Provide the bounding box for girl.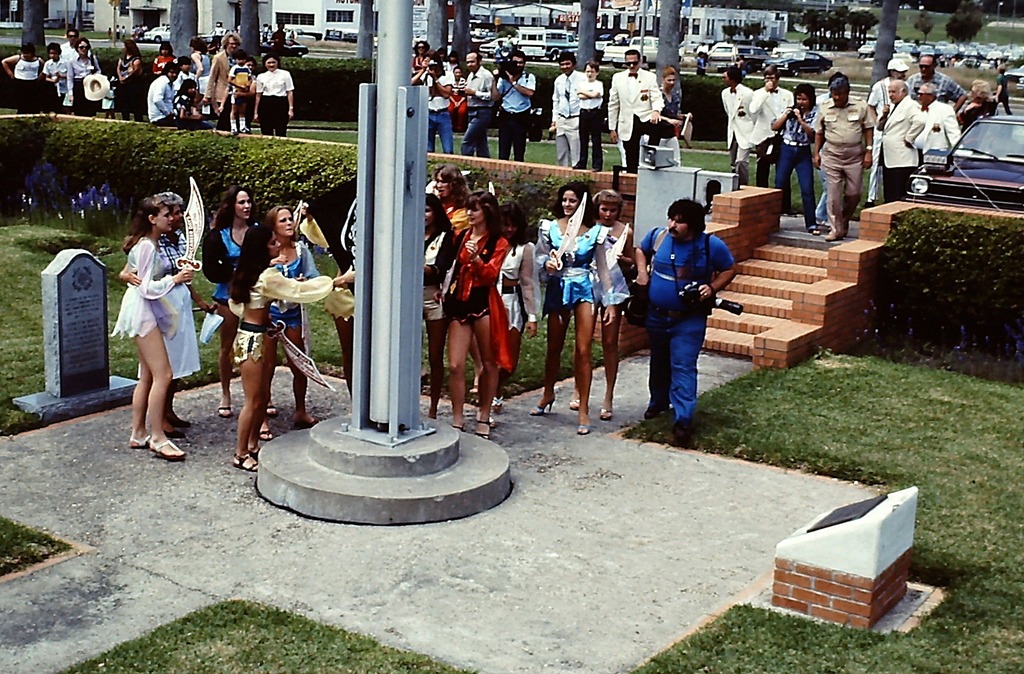
select_region(209, 191, 284, 422).
